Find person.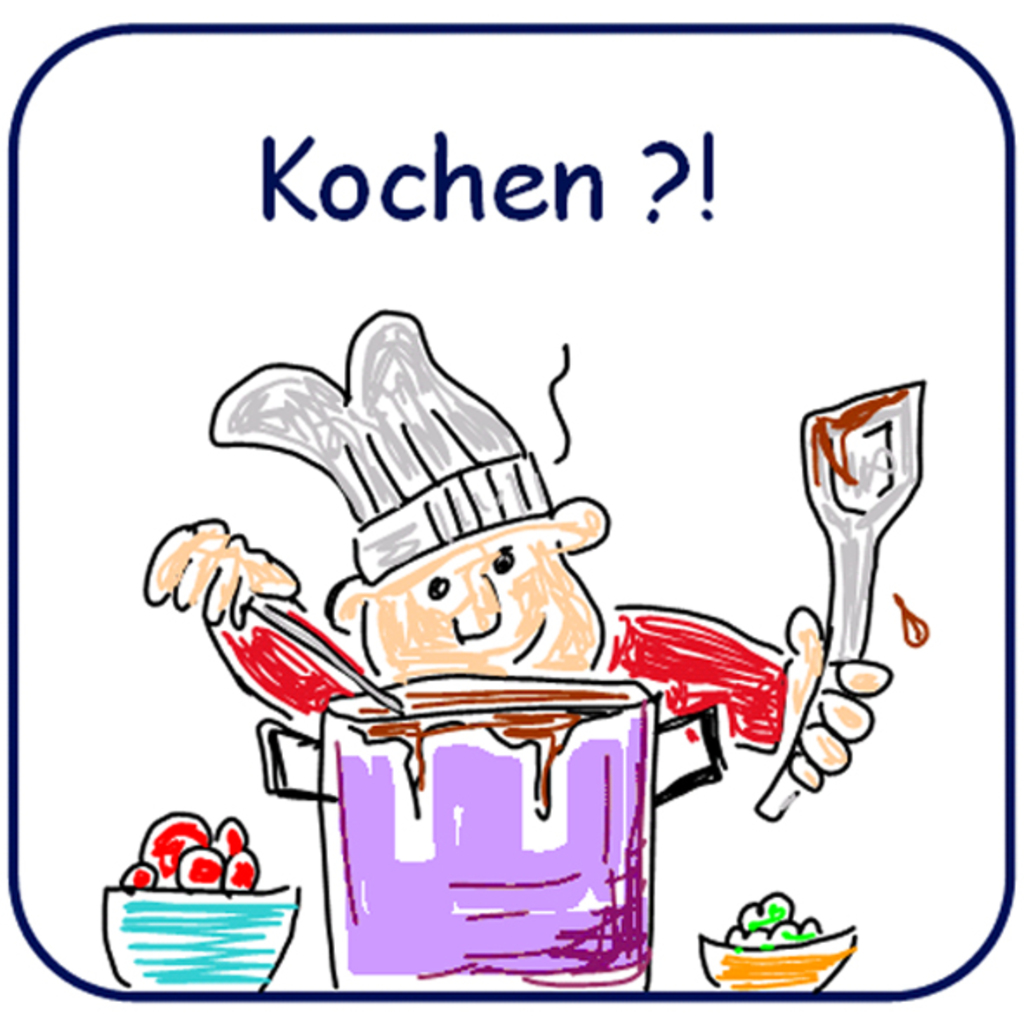
bbox(142, 308, 889, 804).
